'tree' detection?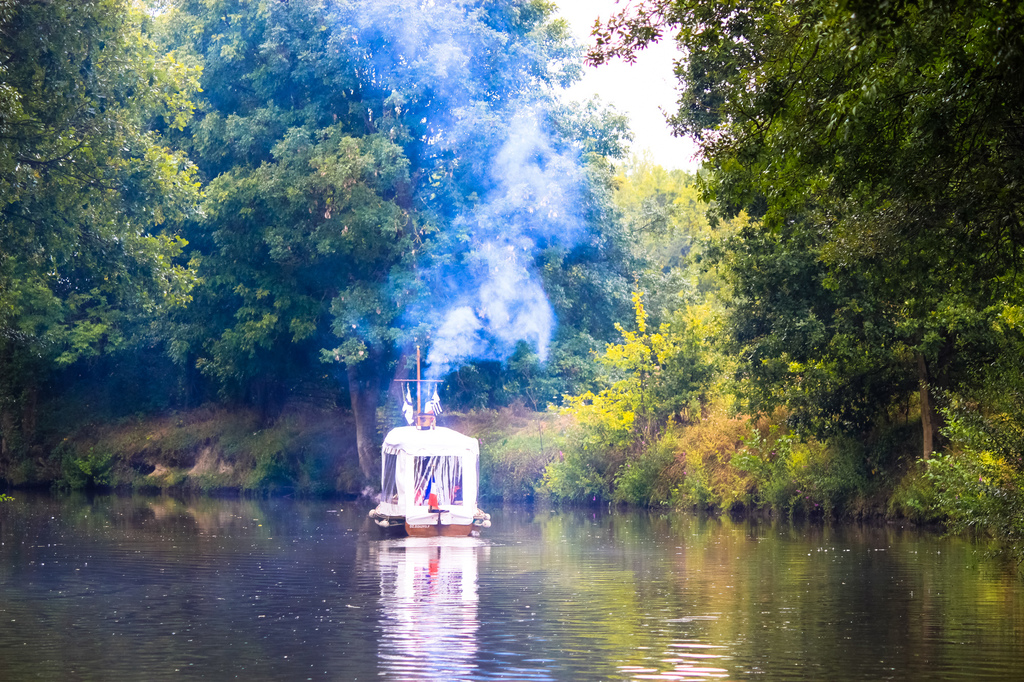
x1=404, y1=0, x2=637, y2=416
